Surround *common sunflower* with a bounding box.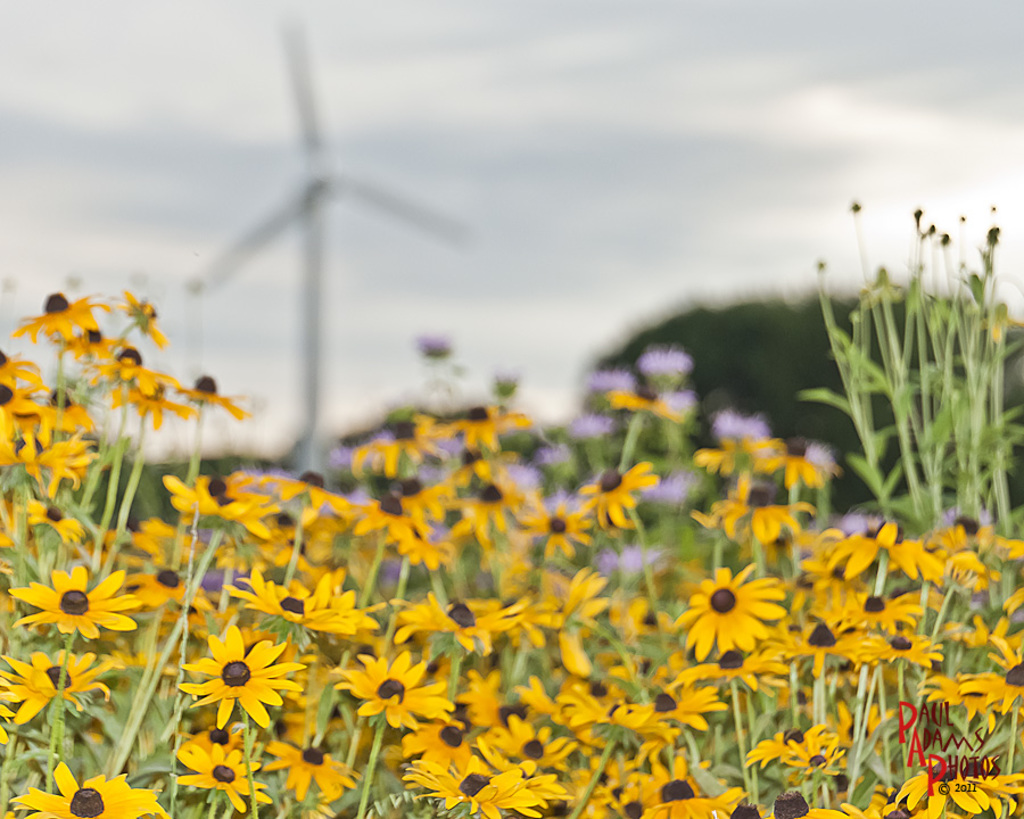
Rect(168, 745, 267, 805).
